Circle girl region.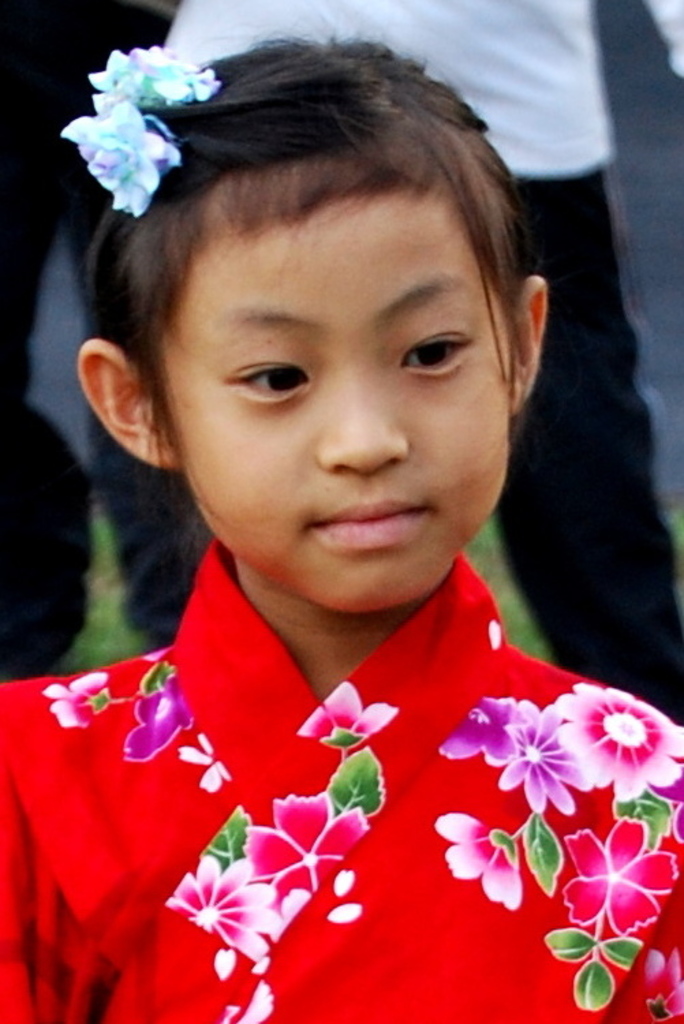
Region: Rect(0, 41, 683, 1023).
